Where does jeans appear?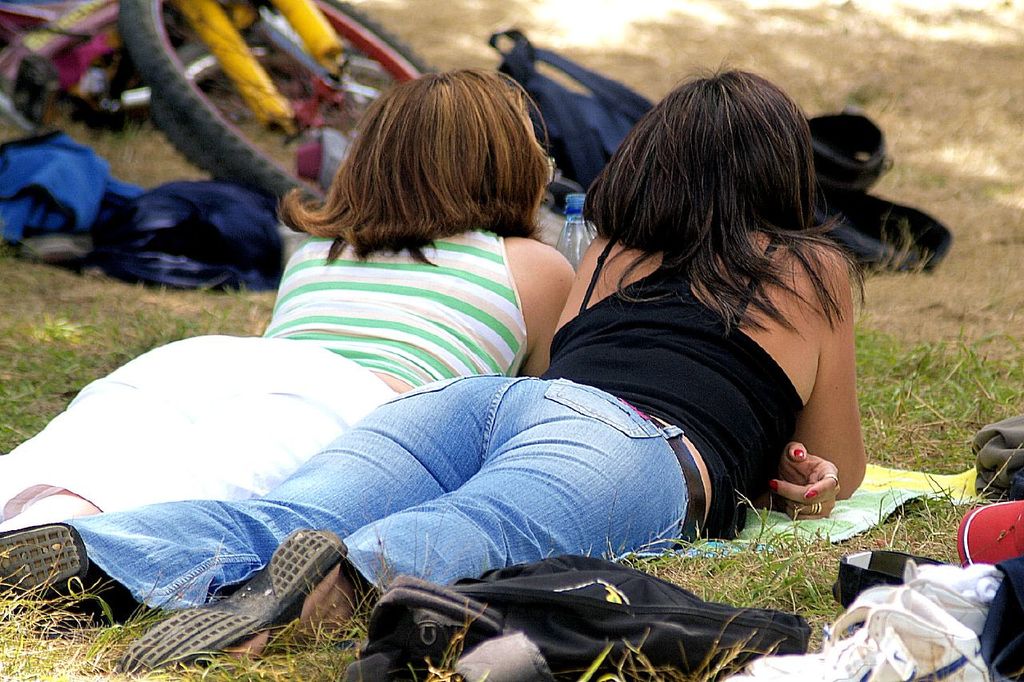
Appears at box=[94, 365, 769, 624].
